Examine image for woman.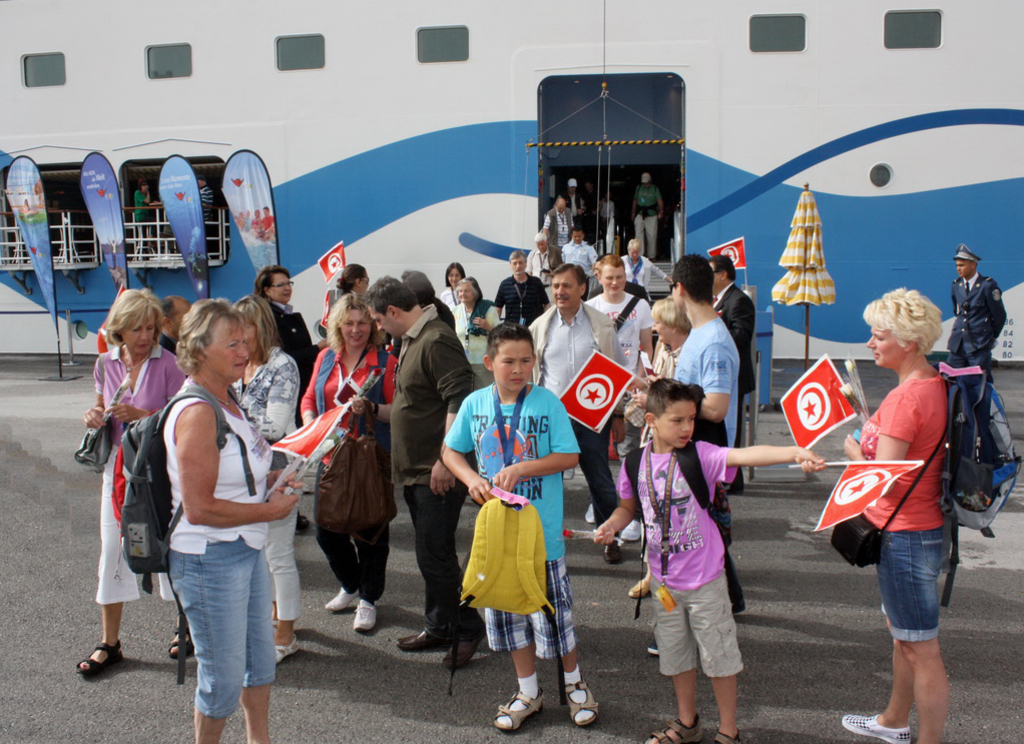
Examination result: [left=425, top=254, right=474, bottom=313].
